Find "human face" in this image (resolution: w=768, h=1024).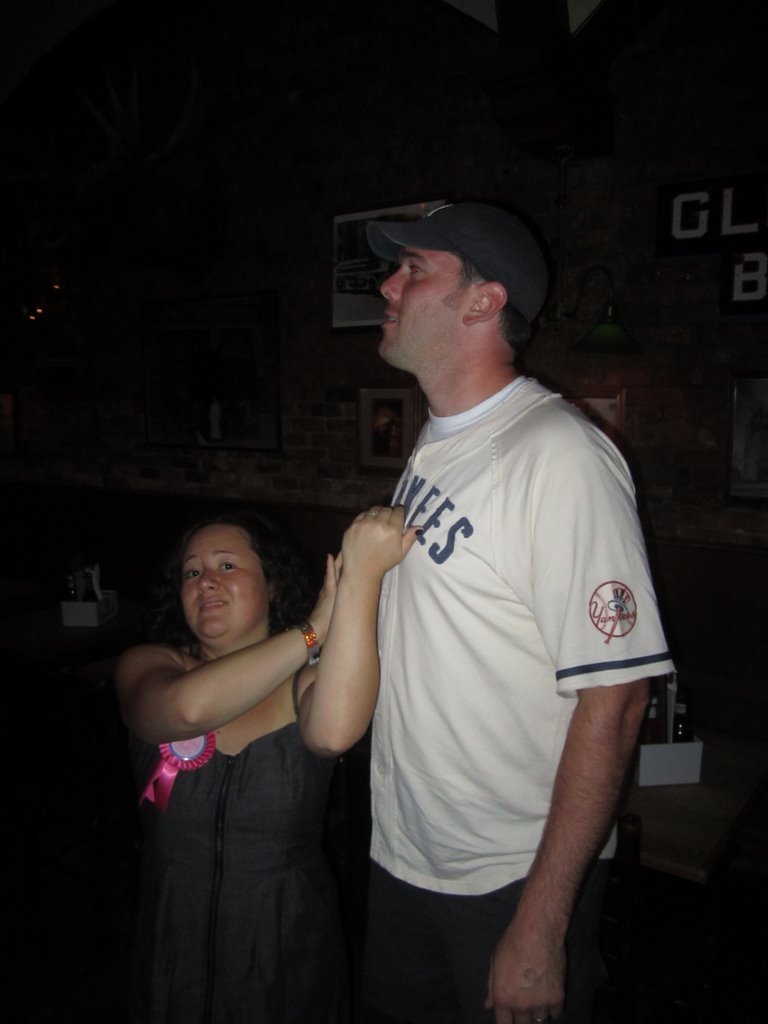
region(380, 249, 474, 361).
